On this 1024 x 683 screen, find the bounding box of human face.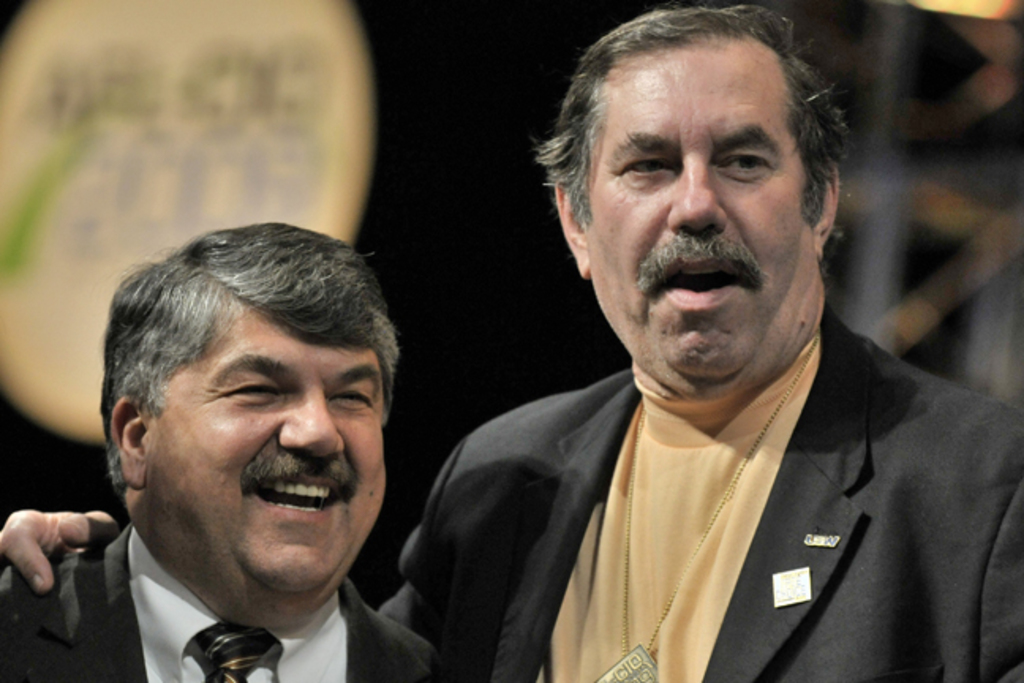
Bounding box: box(150, 304, 389, 593).
